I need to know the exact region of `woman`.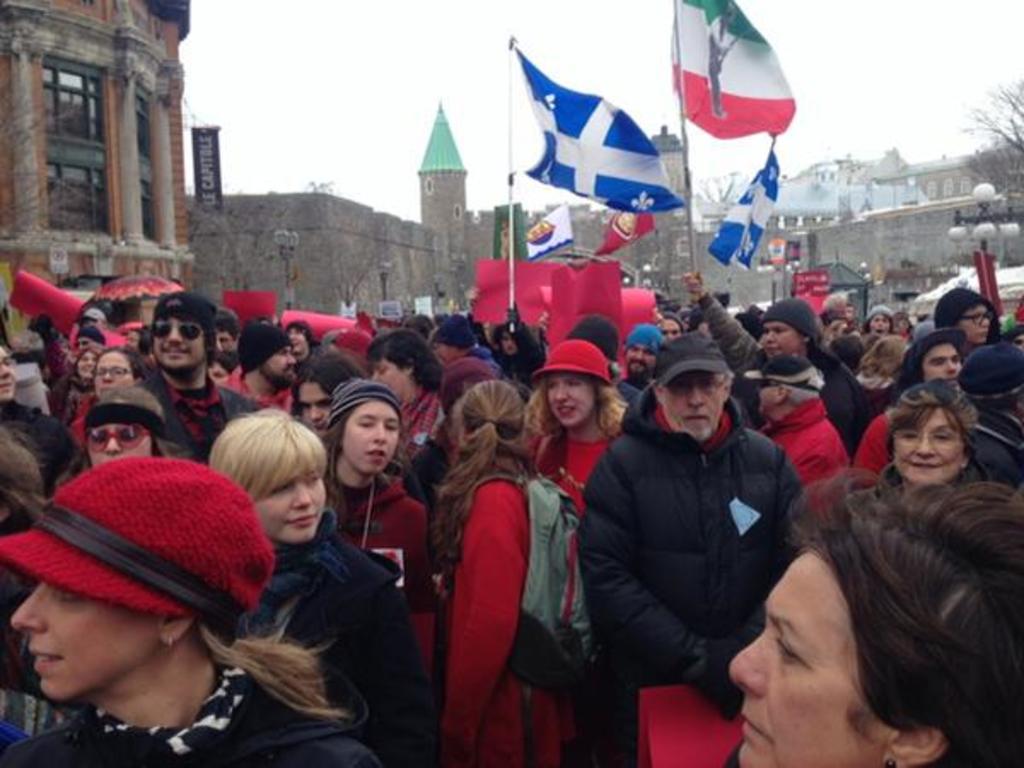
Region: {"x1": 174, "y1": 408, "x2": 430, "y2": 766}.
